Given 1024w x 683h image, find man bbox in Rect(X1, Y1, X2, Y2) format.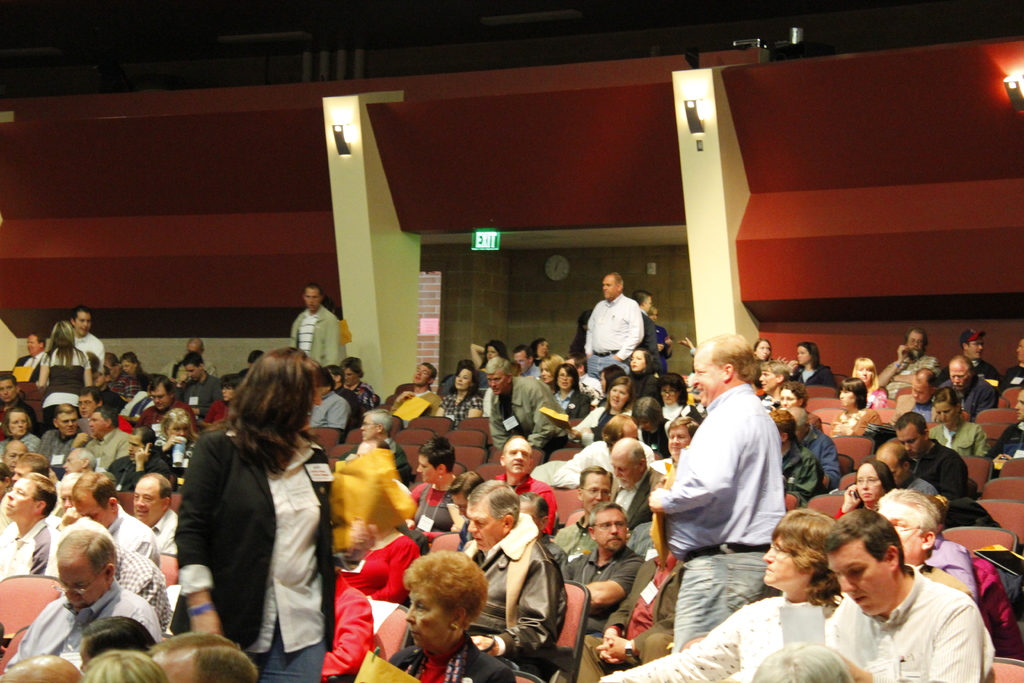
Rect(291, 283, 353, 366).
